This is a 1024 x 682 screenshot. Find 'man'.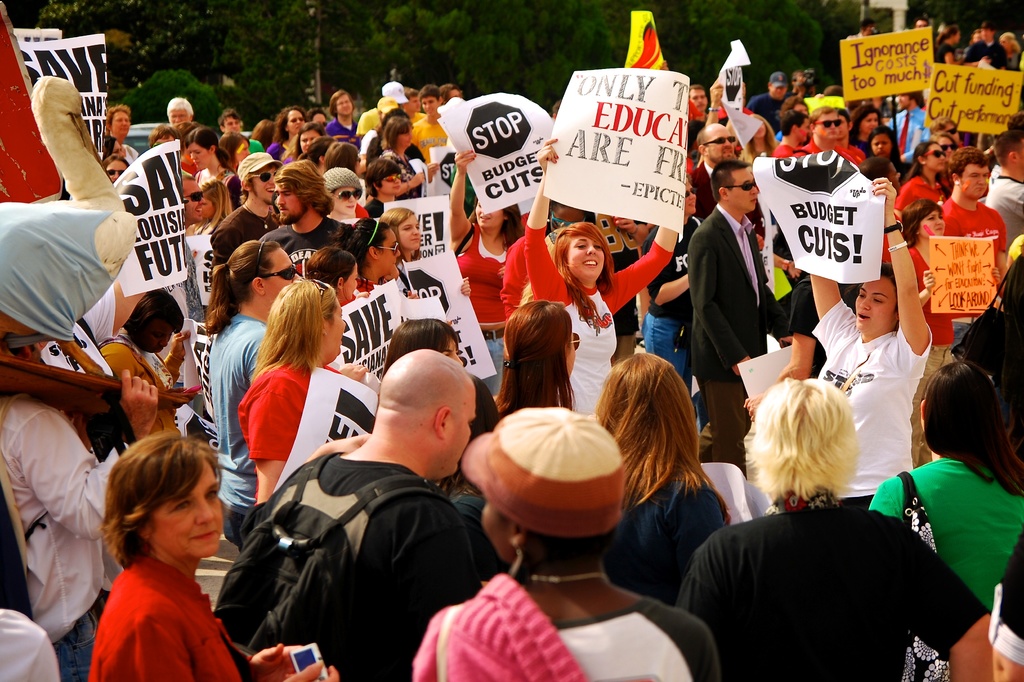
Bounding box: (168, 97, 194, 124).
